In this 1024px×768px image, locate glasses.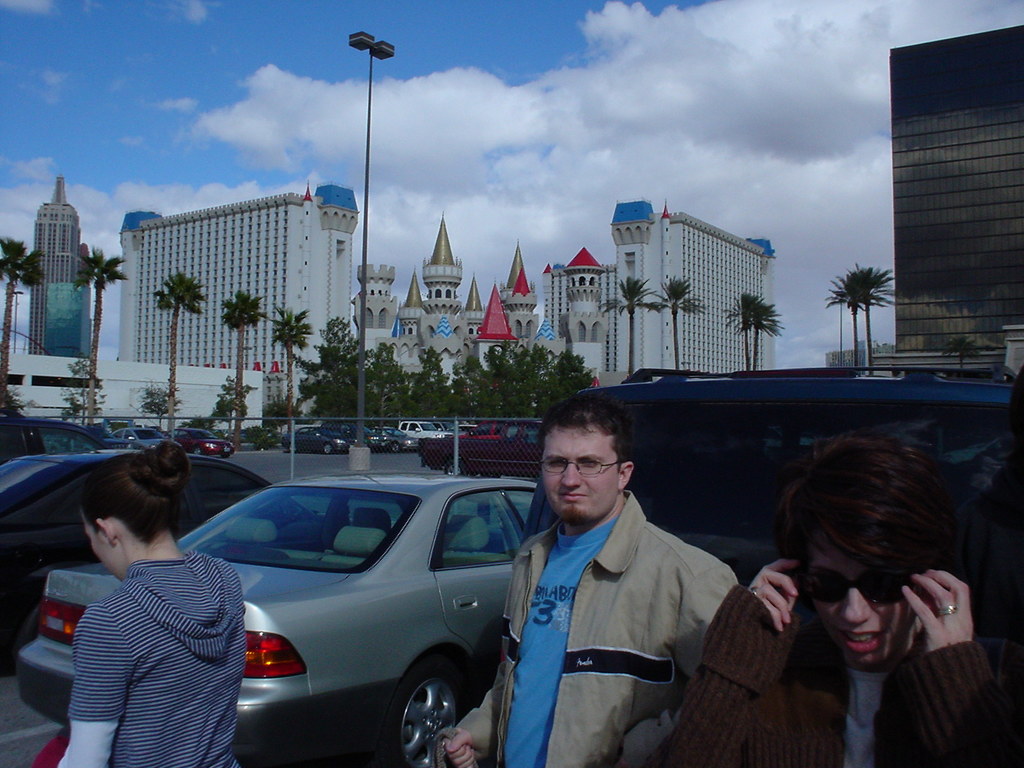
Bounding box: {"left": 543, "top": 458, "right": 617, "bottom": 476}.
